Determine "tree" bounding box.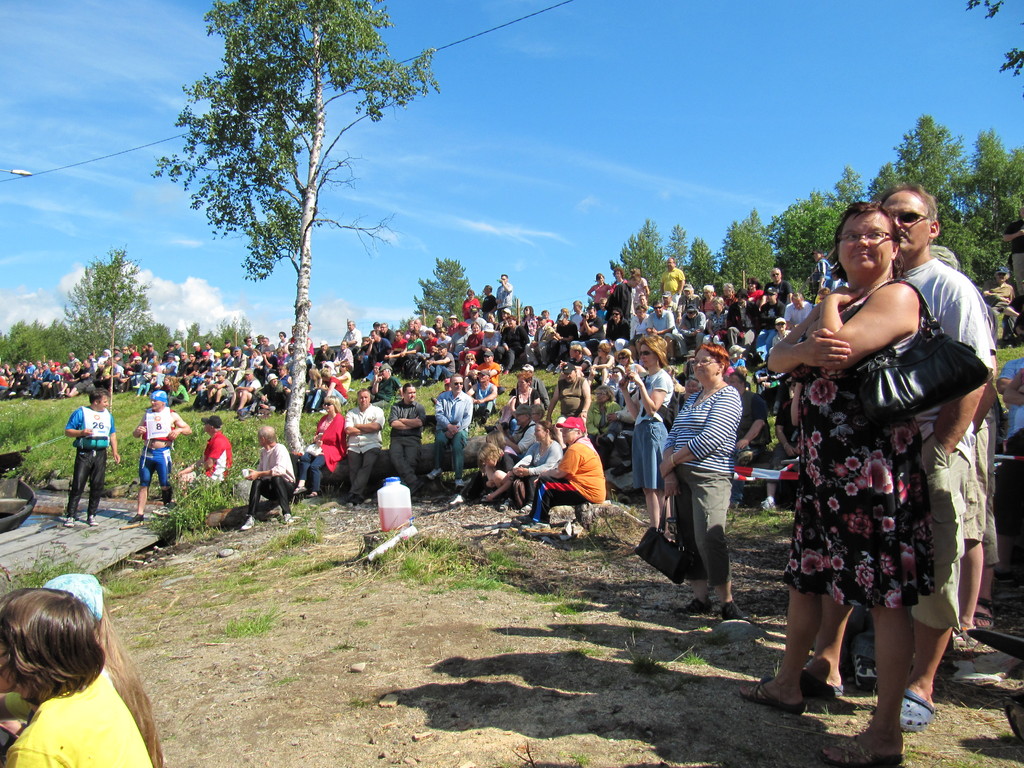
Determined: select_region(510, 294, 526, 314).
